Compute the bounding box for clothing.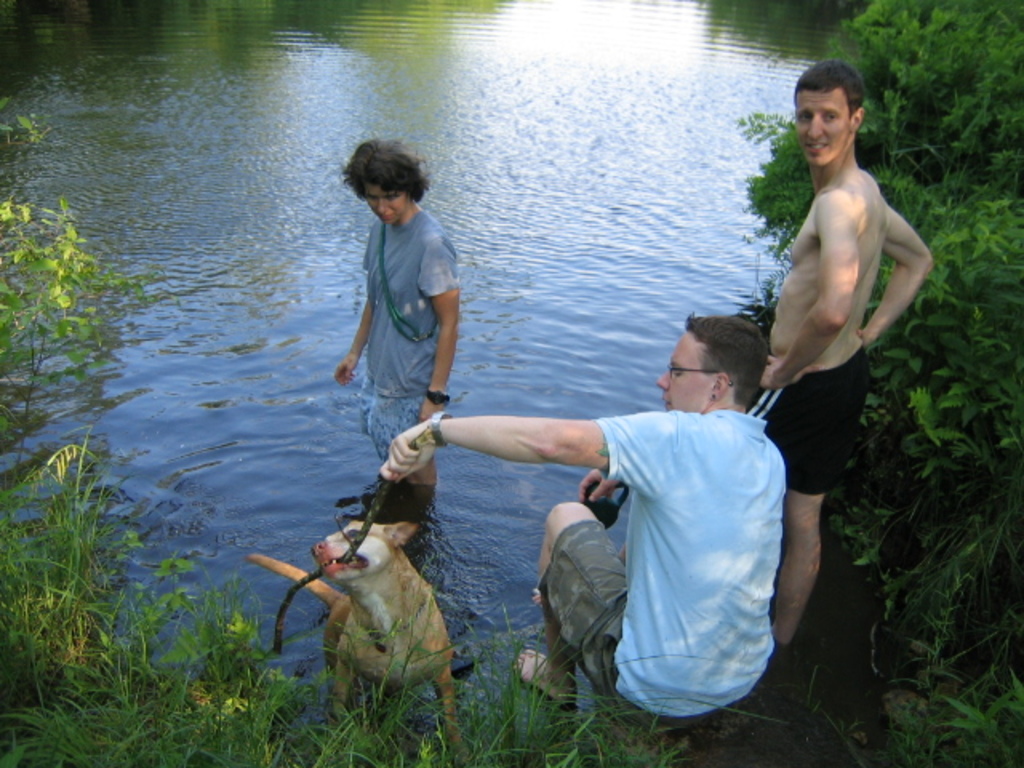
(x1=522, y1=349, x2=787, y2=722).
